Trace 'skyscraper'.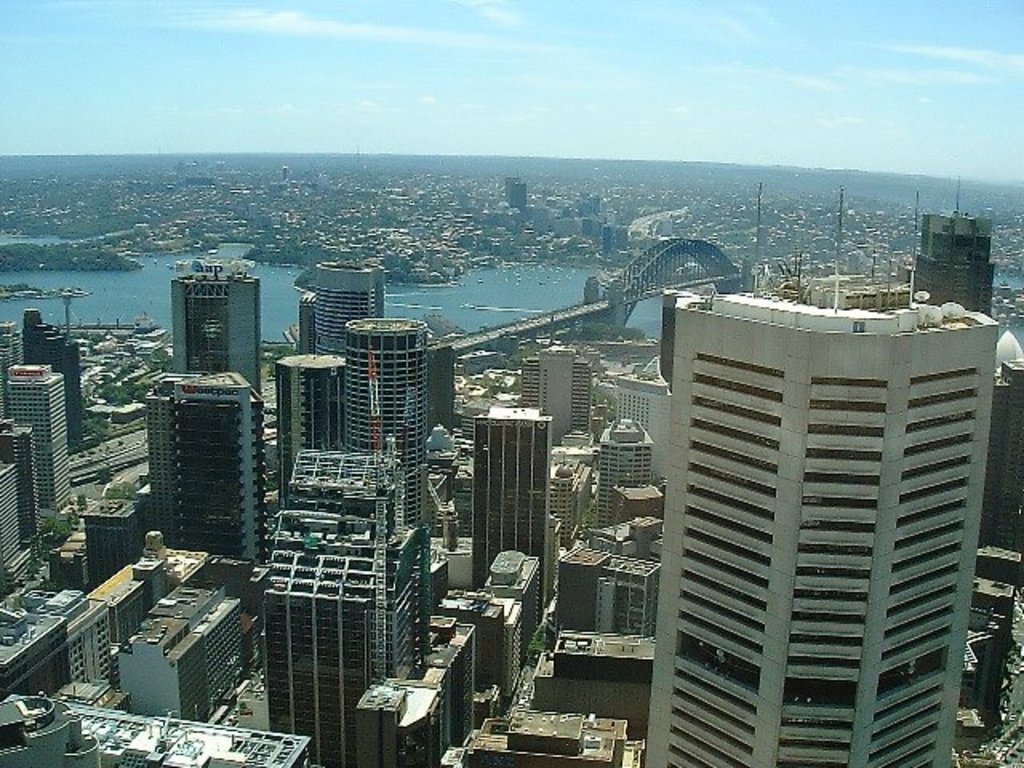
Traced to (917, 211, 995, 317).
